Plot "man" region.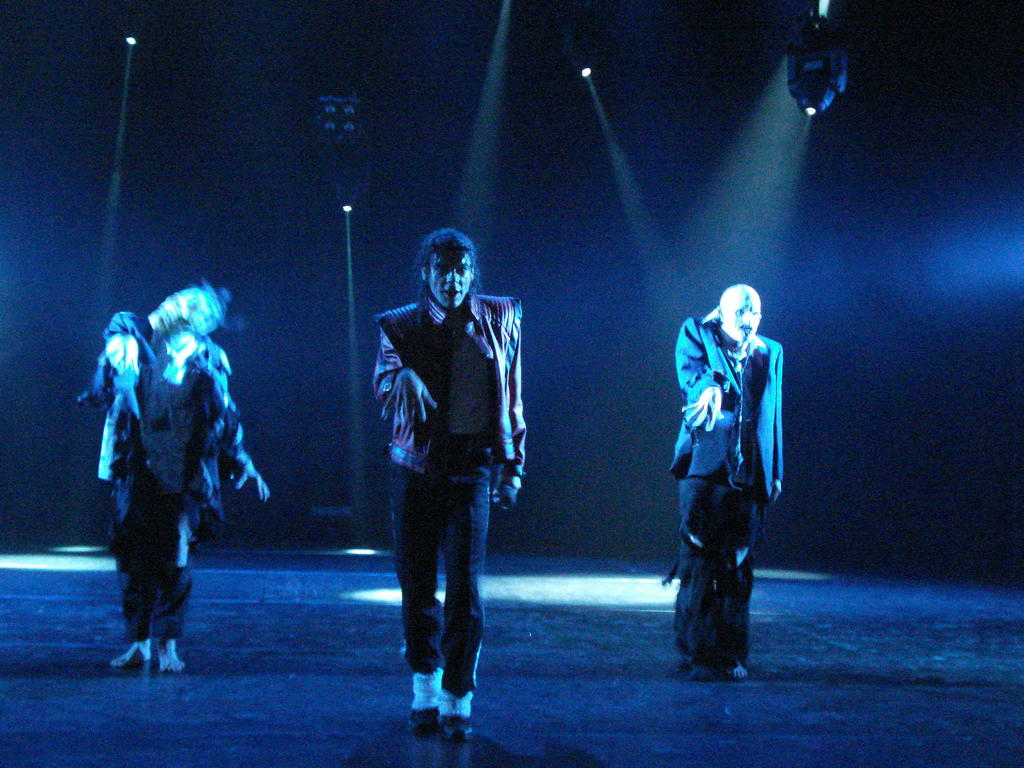
Plotted at (361,211,536,760).
